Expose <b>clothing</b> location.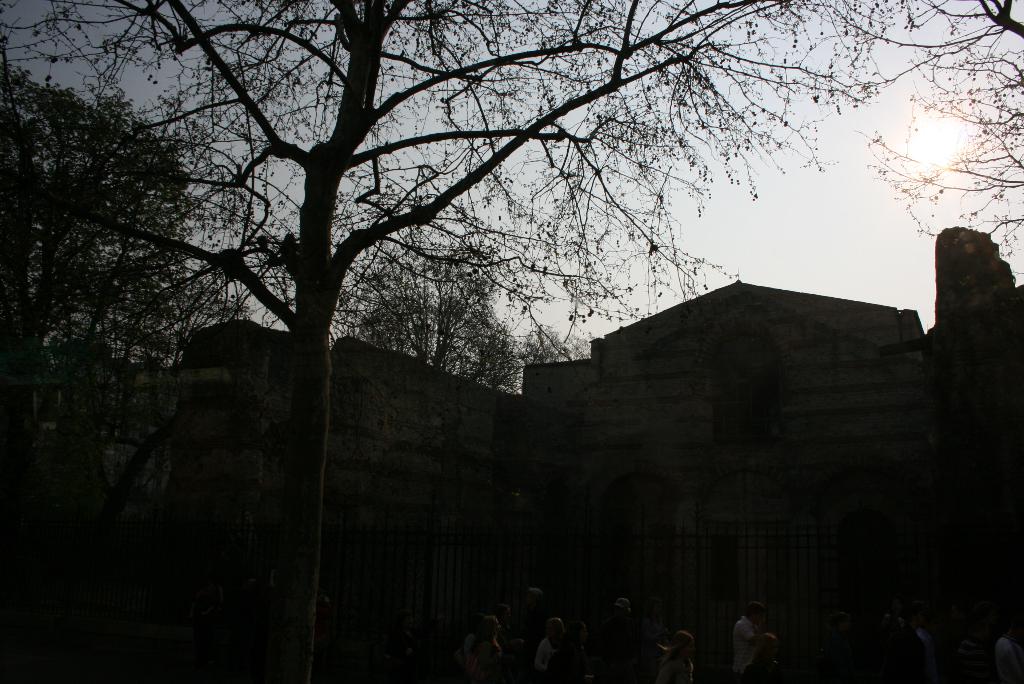
Exposed at (993,634,1023,683).
